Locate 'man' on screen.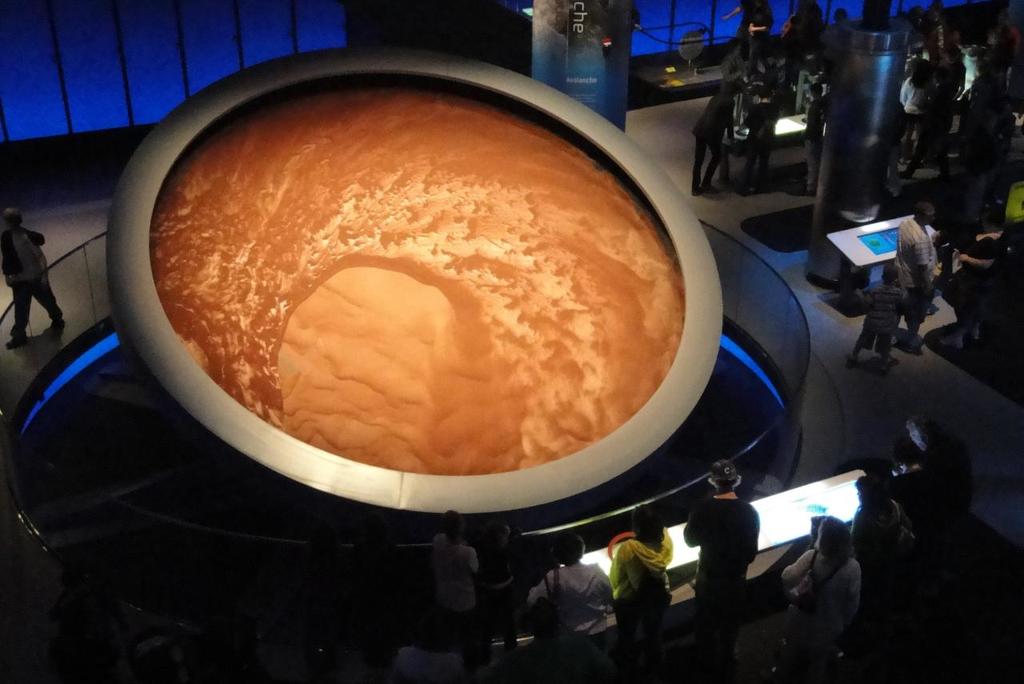
On screen at (left=526, top=534, right=619, bottom=683).
